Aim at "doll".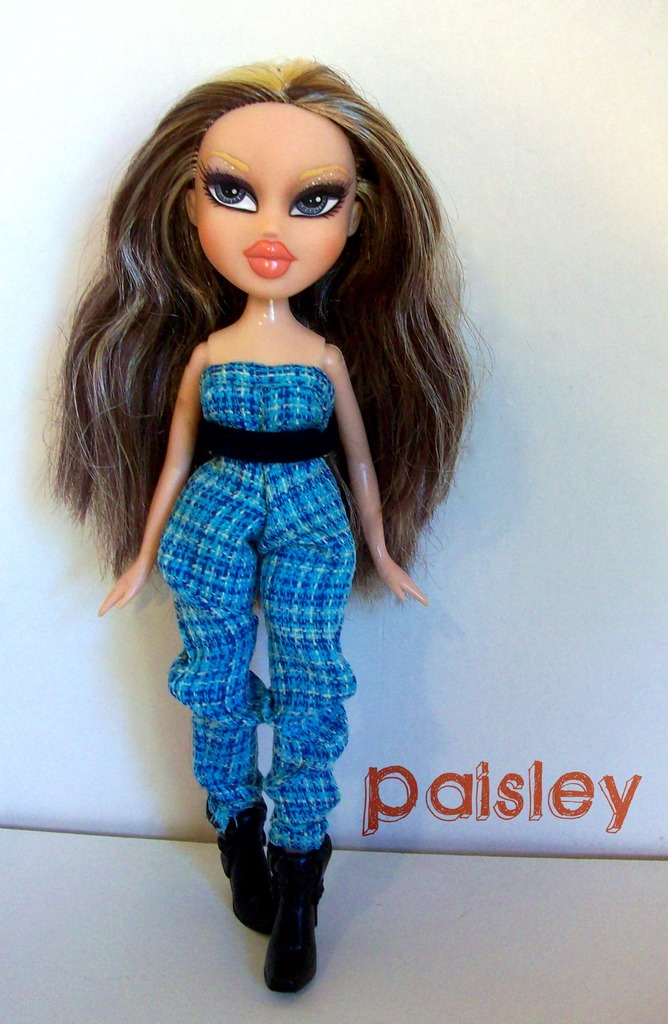
Aimed at bbox=[67, 45, 492, 989].
